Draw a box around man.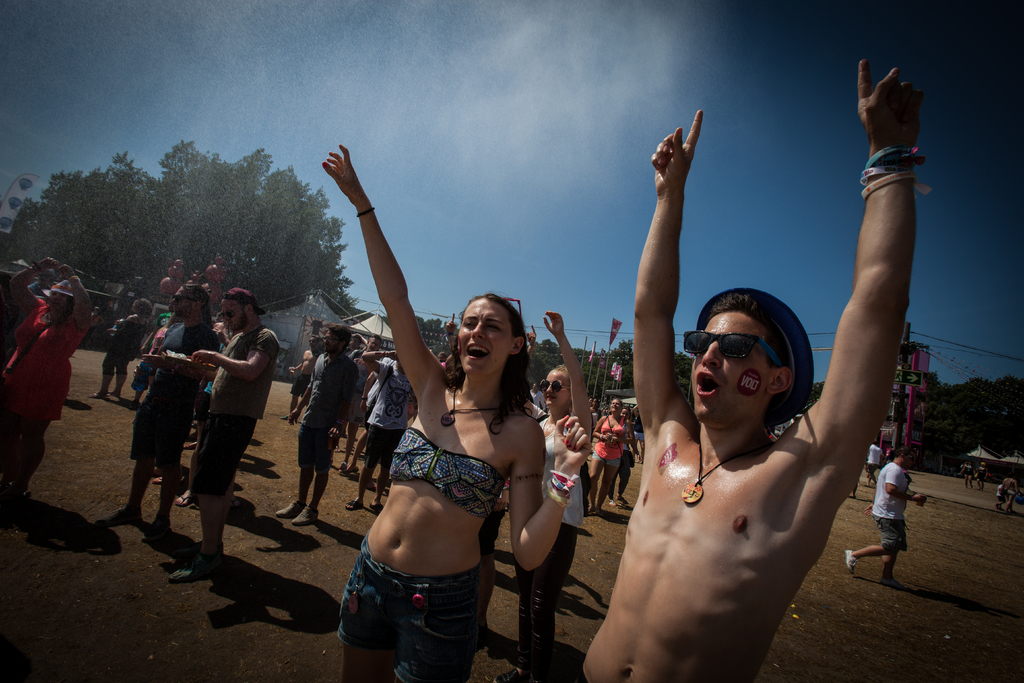
1007 471 1016 514.
